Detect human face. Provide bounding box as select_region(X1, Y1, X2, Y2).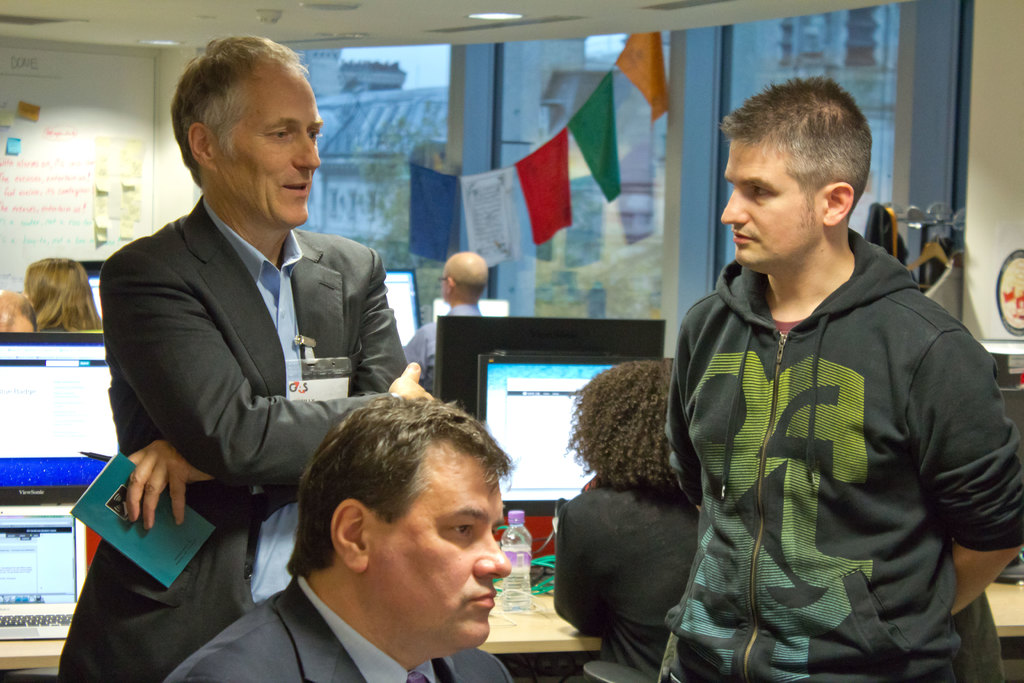
select_region(377, 494, 511, 644).
